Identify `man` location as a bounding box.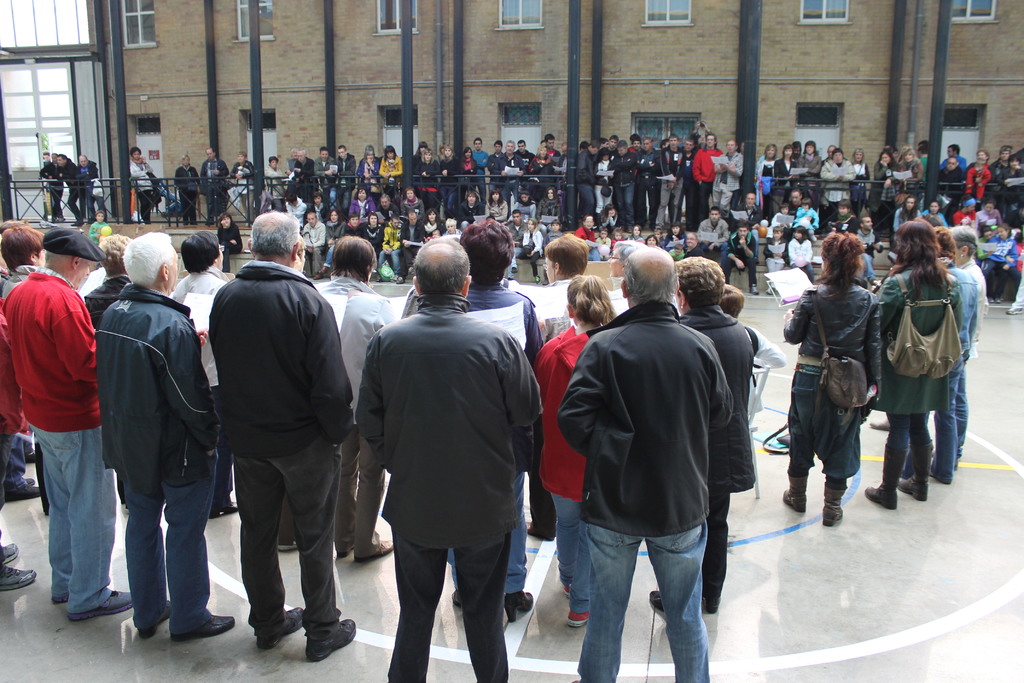
[left=491, top=142, right=504, bottom=188].
